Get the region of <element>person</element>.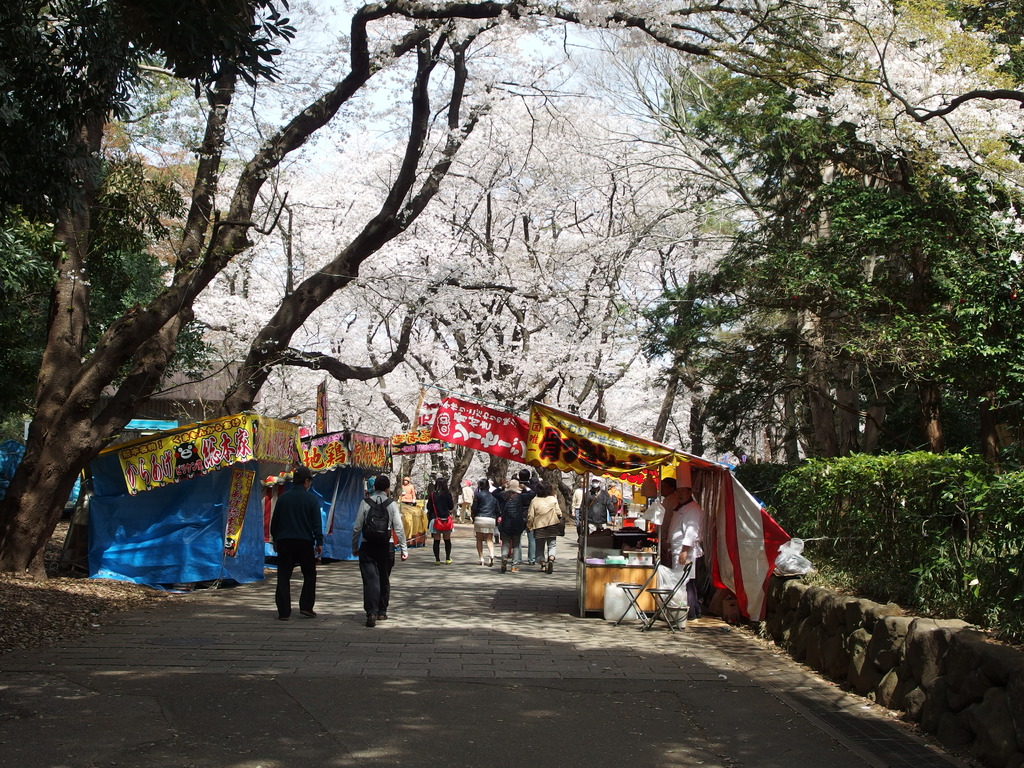
(419, 470, 467, 563).
